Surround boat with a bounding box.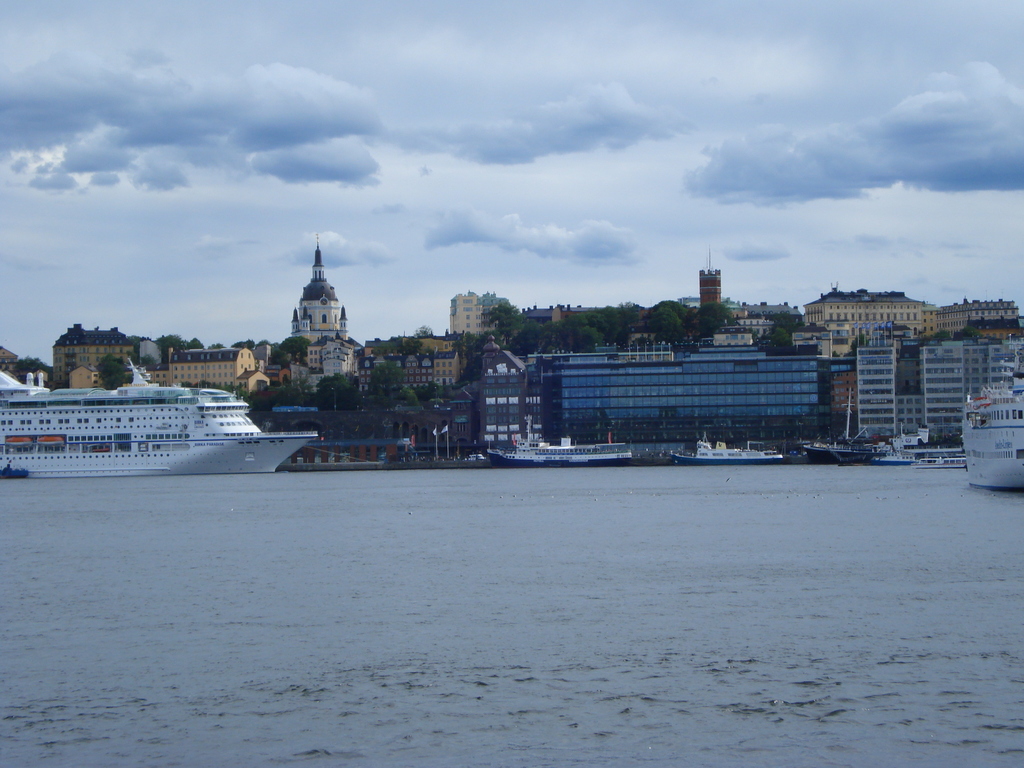
x1=666 y1=445 x2=785 y2=465.
